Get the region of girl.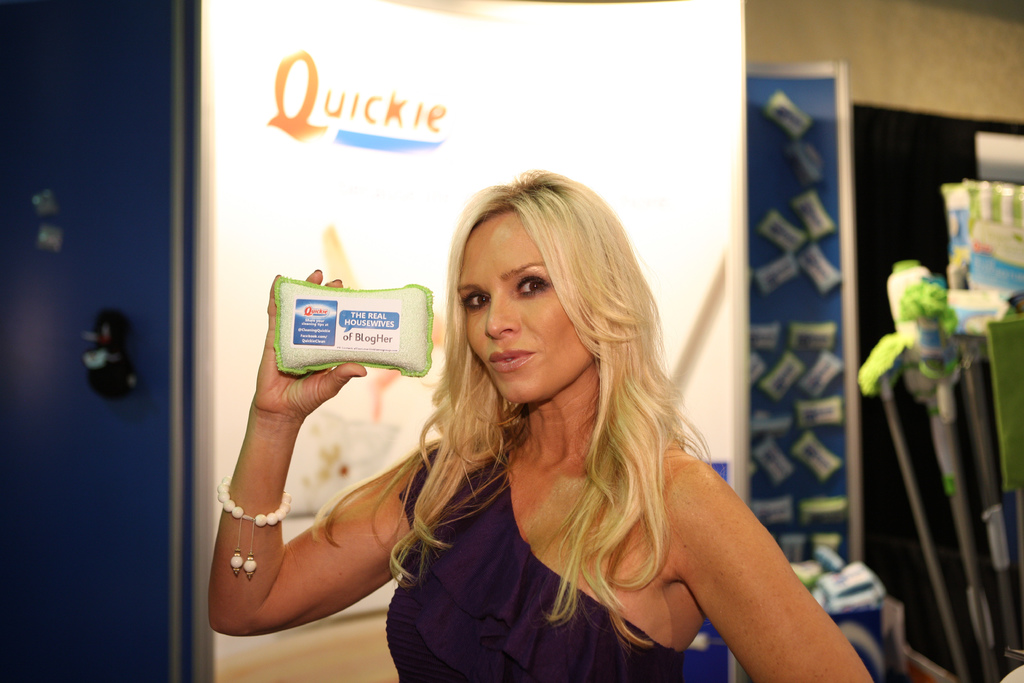
203 170 877 682.
